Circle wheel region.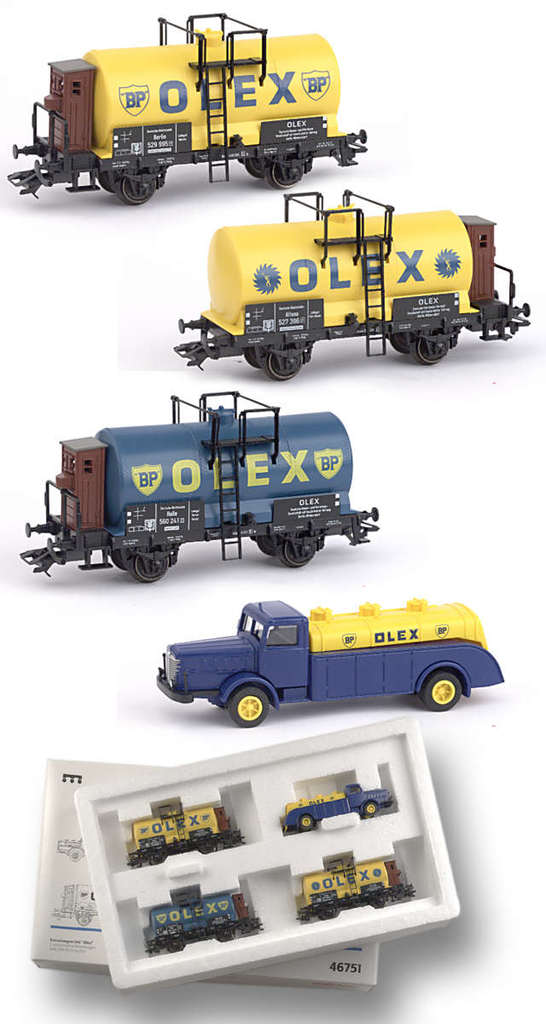
Region: detection(107, 543, 131, 567).
